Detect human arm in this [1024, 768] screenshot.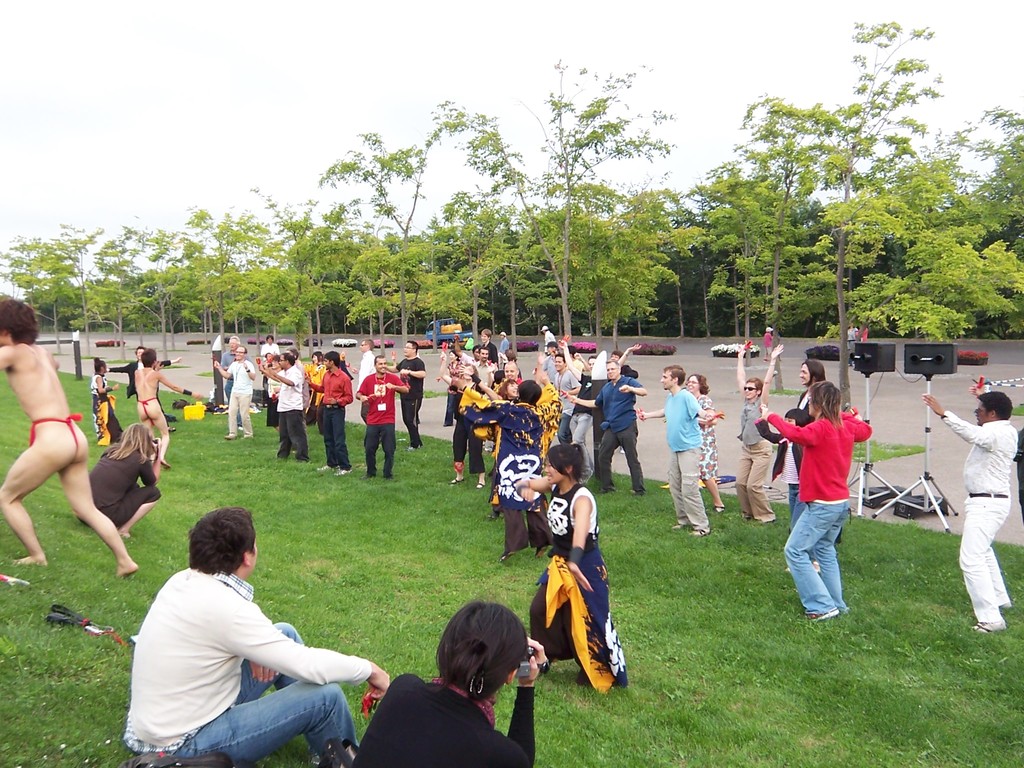
Detection: pyautogui.locateOnScreen(250, 662, 279, 683).
